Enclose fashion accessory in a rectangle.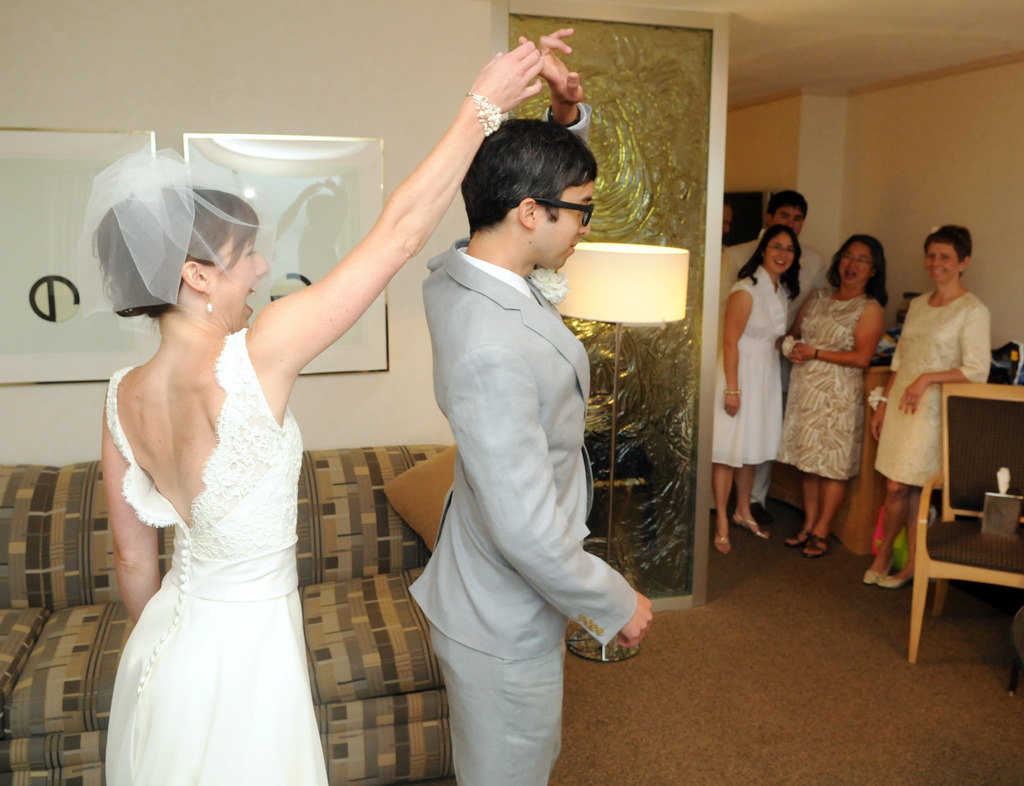
bbox=[860, 557, 896, 587].
